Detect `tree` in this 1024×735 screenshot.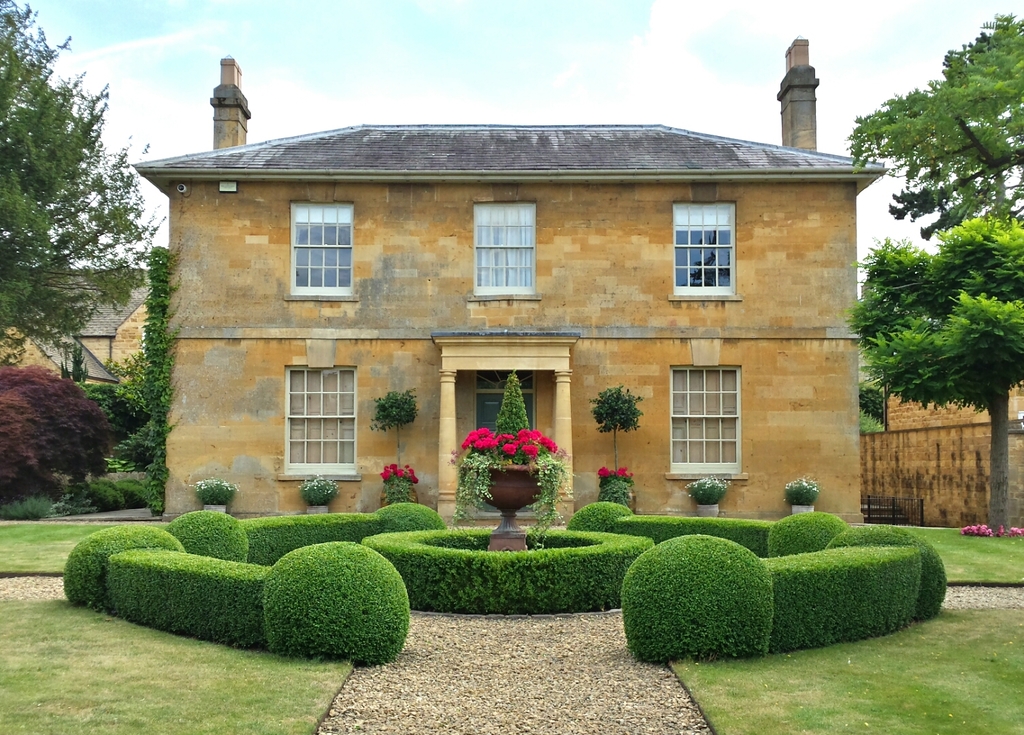
Detection: x1=844, y1=214, x2=1023, y2=539.
